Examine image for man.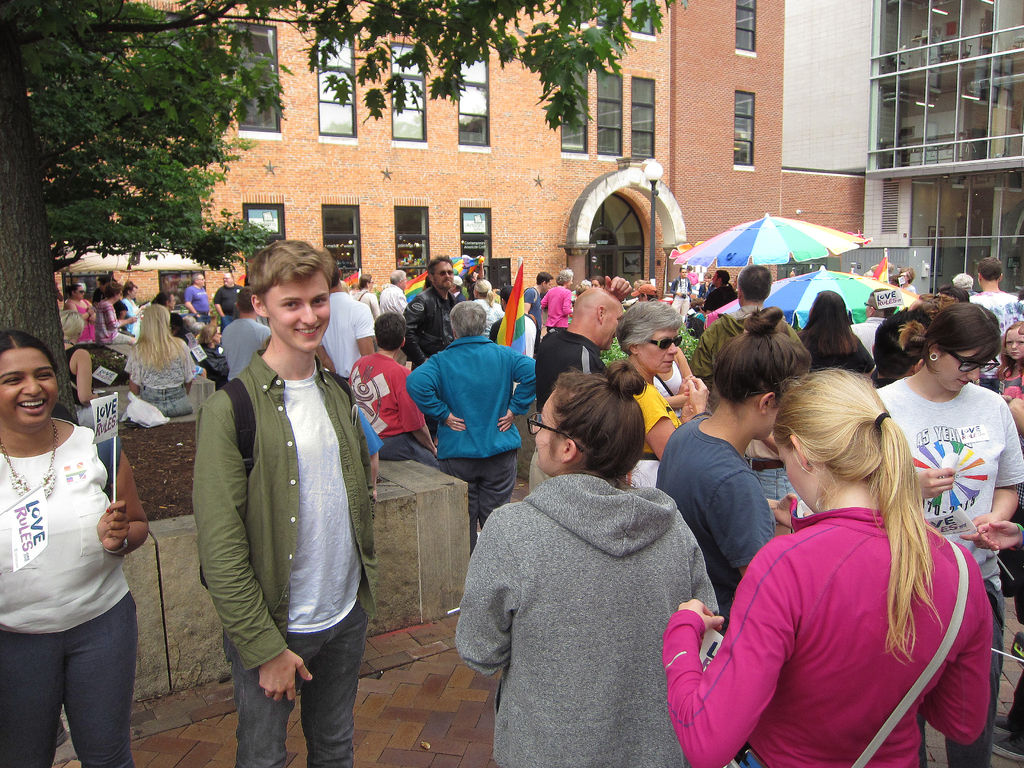
Examination result: (406,254,465,368).
